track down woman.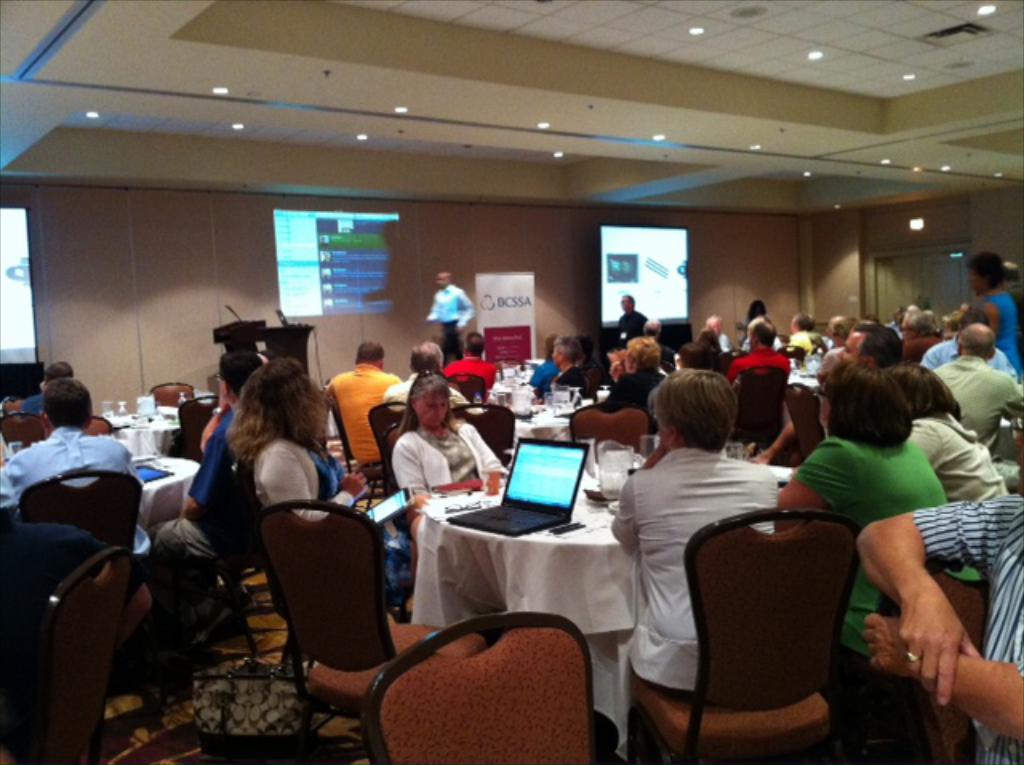
Tracked to x1=902 y1=306 x2=946 y2=365.
